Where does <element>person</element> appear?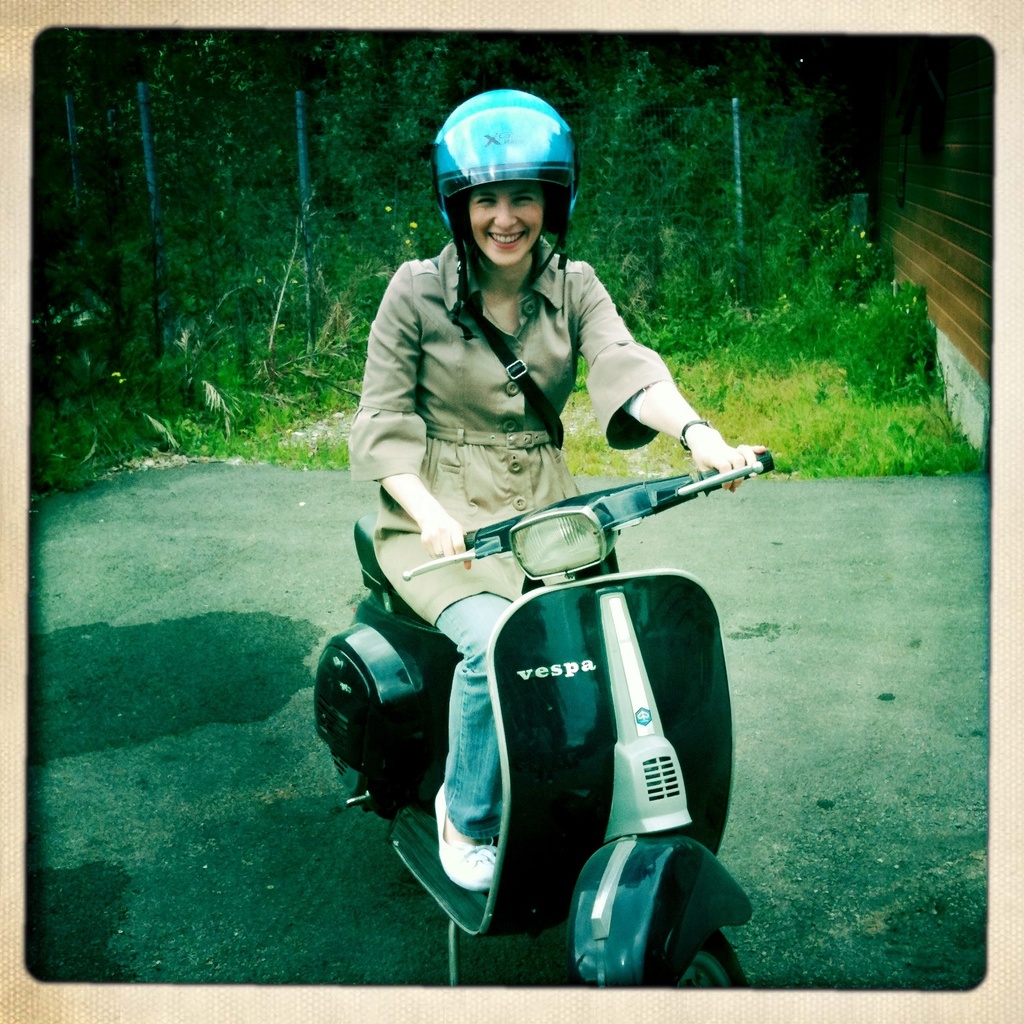
Appears at 345:92:772:889.
